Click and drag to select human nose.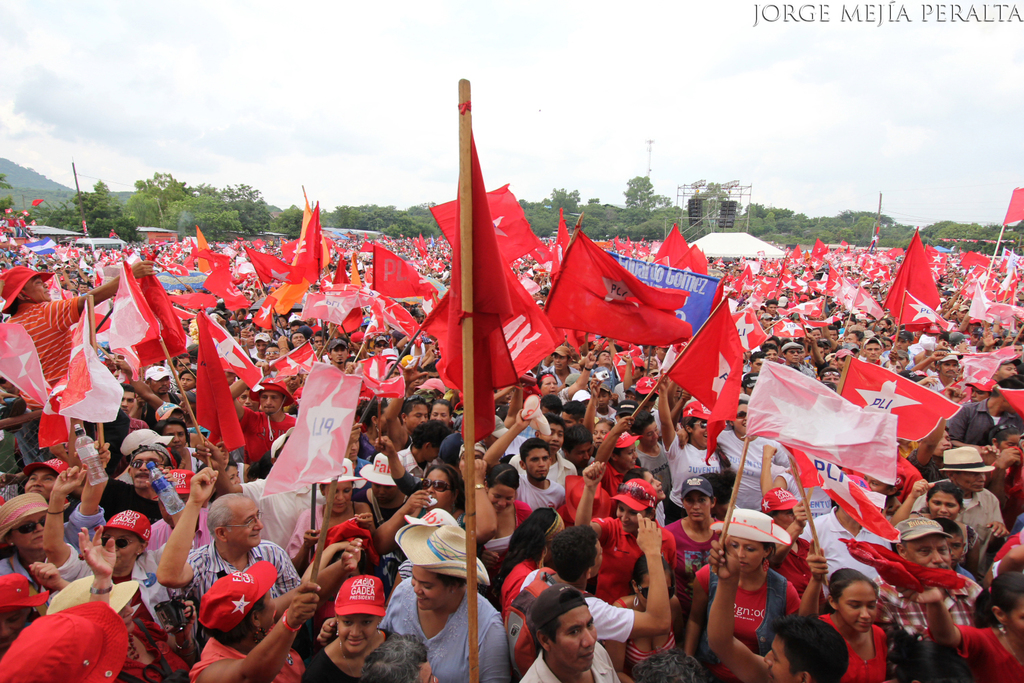
Selection: (739,546,741,561).
